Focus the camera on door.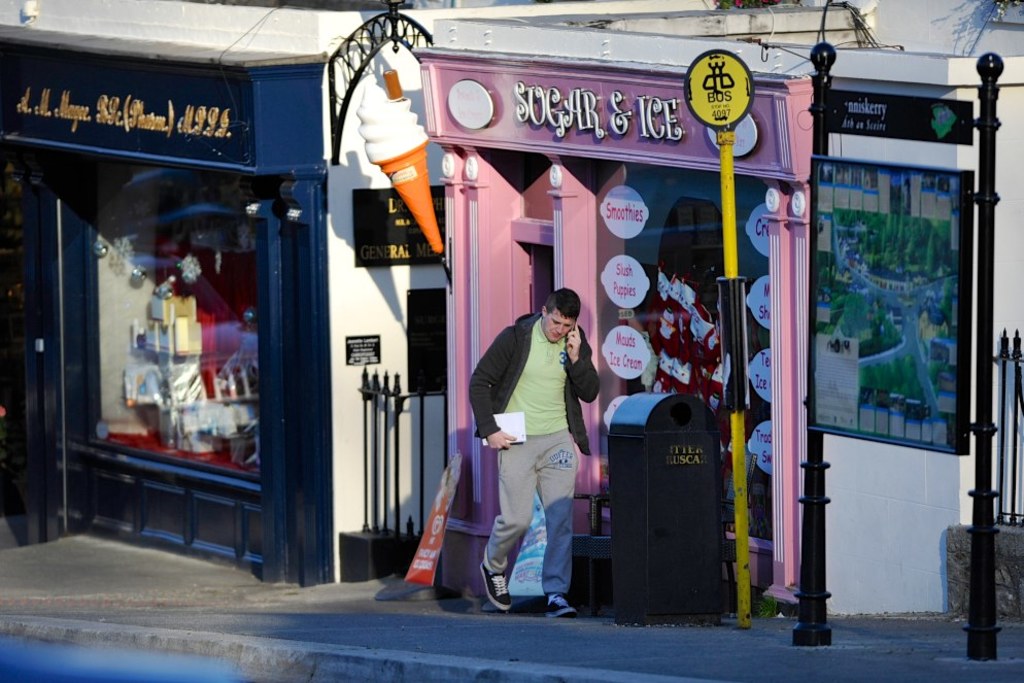
Focus region: <bbox>531, 245, 554, 317</bbox>.
